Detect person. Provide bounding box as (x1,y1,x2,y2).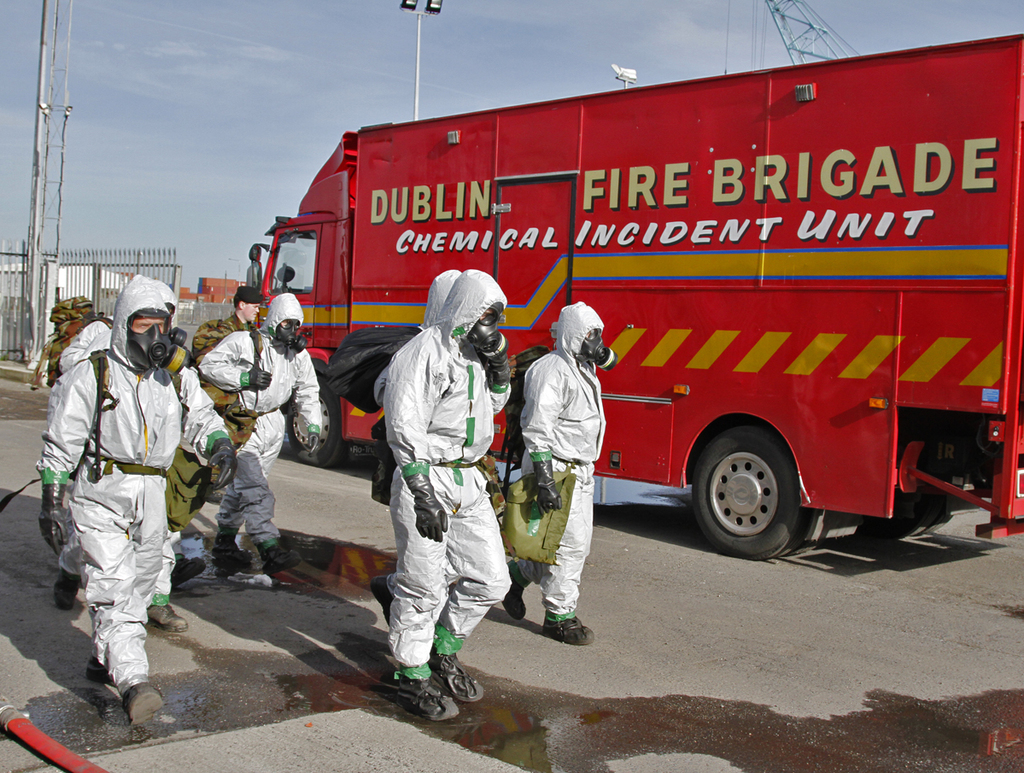
(45,271,188,728).
